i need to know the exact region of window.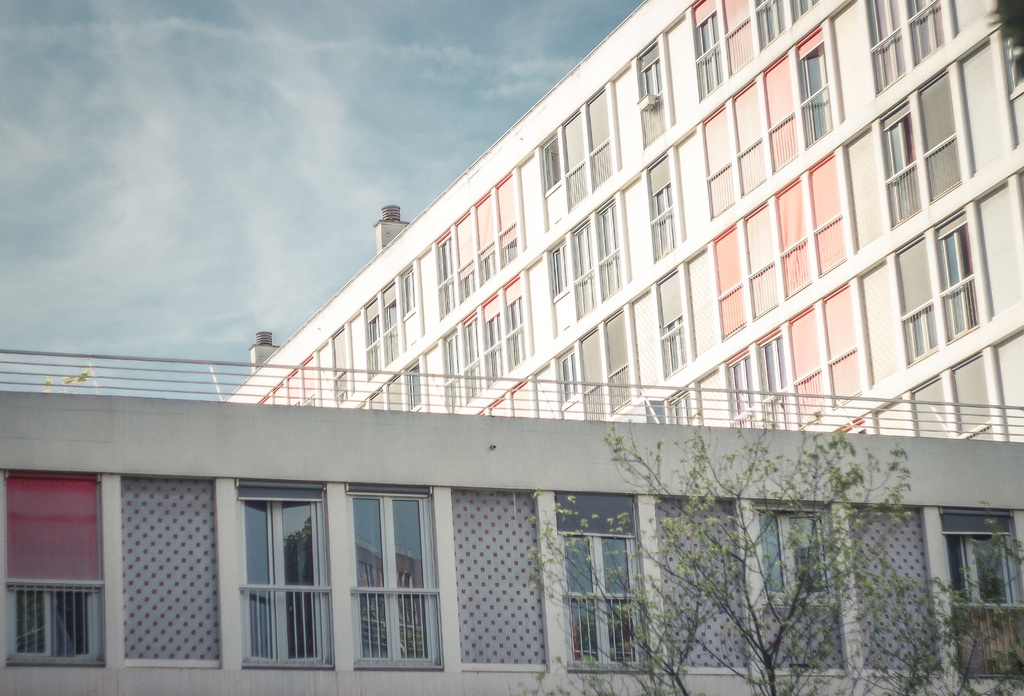
Region: <box>736,348,760,426</box>.
